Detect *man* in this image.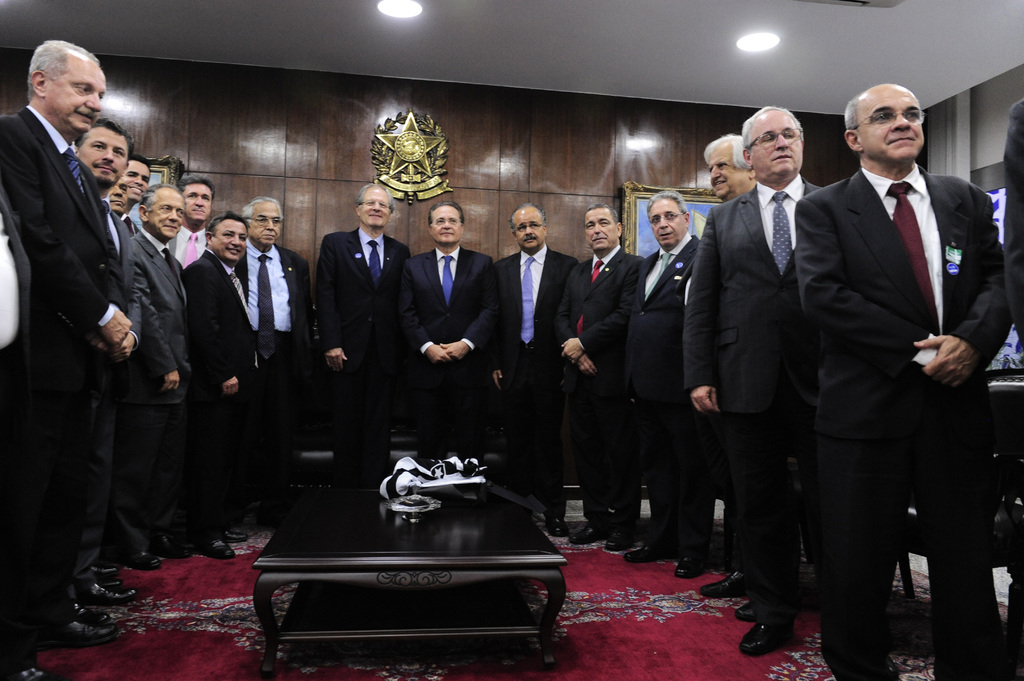
Detection: region(769, 38, 1011, 659).
